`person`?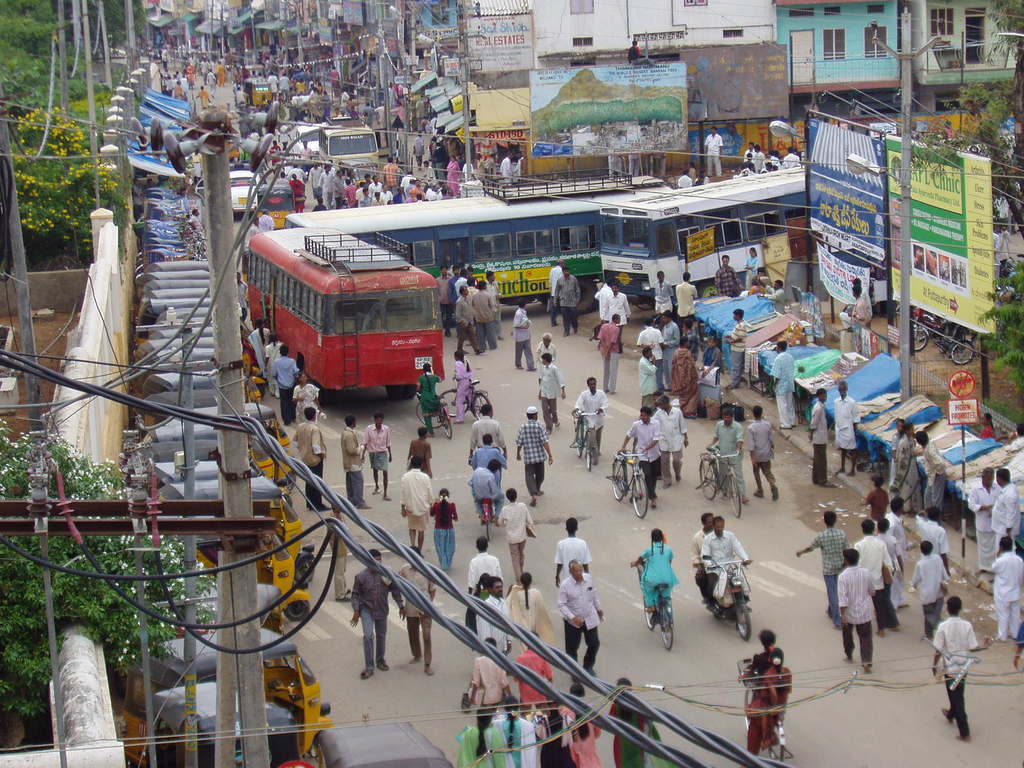
(x1=188, y1=209, x2=204, y2=233)
